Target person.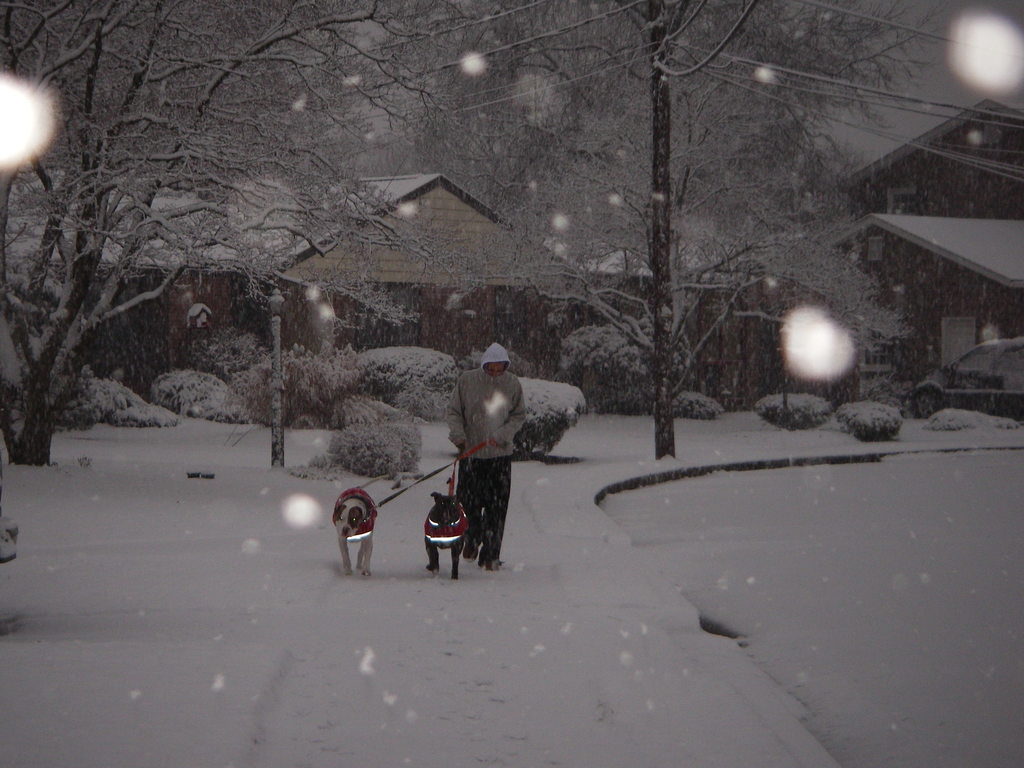
Target region: select_region(447, 335, 525, 574).
